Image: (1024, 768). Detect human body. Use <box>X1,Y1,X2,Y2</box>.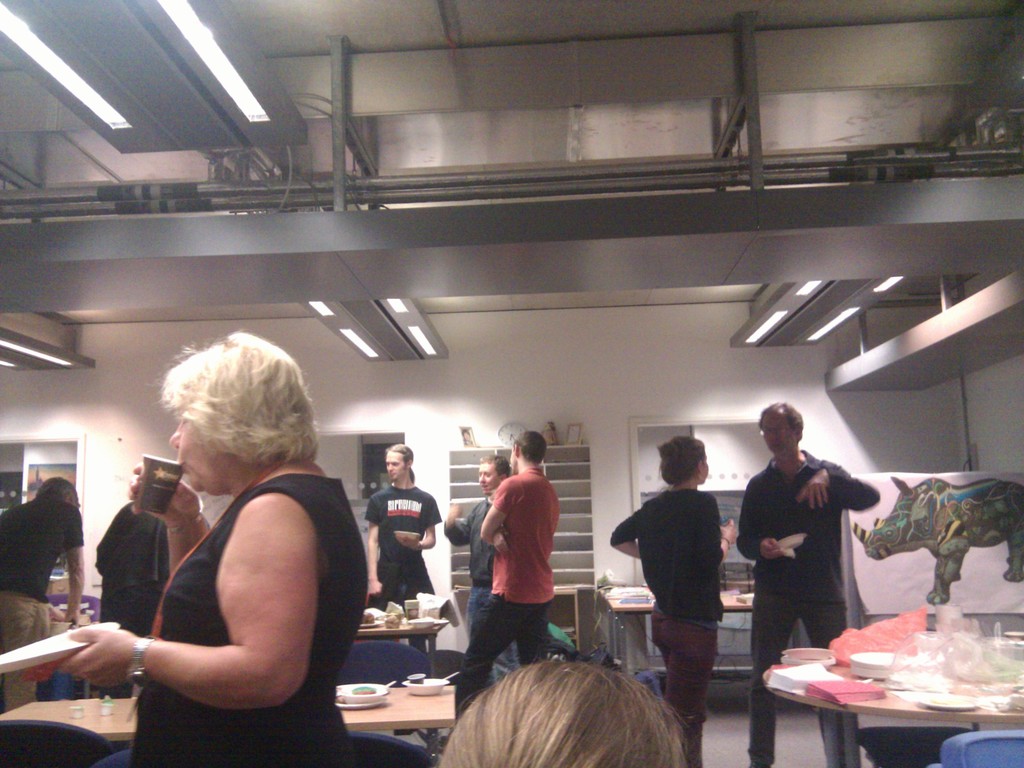
<box>738,408,873,762</box>.
